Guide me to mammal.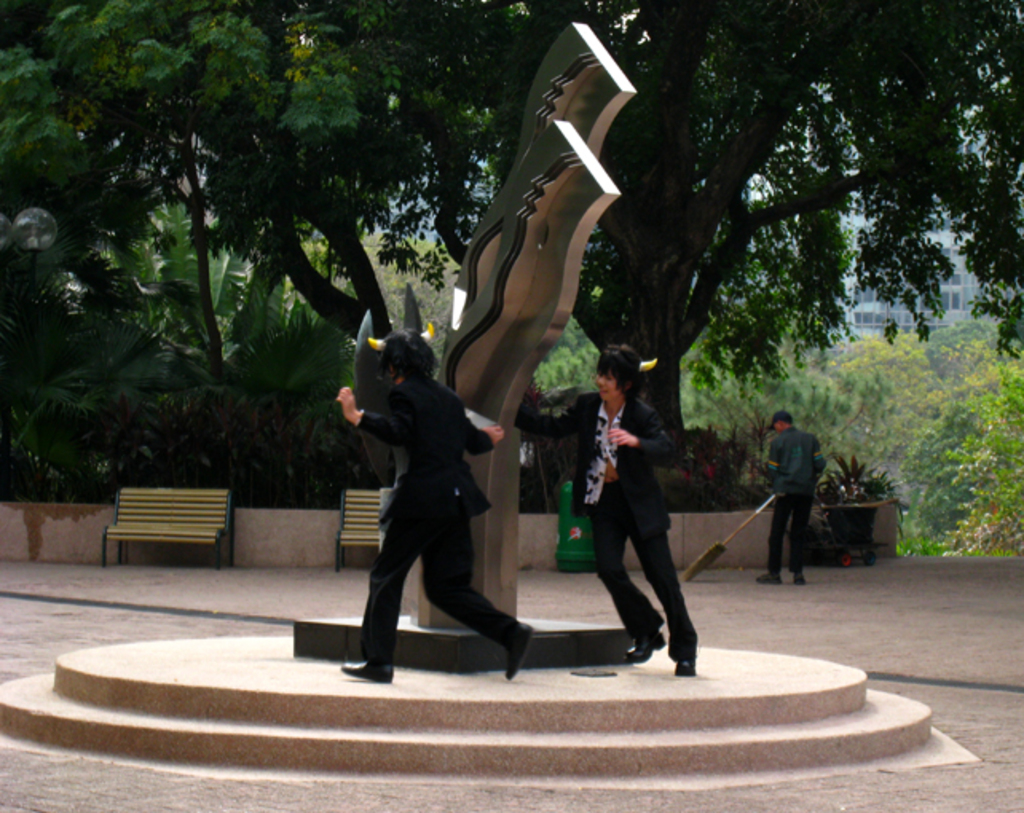
Guidance: BBox(325, 327, 518, 660).
